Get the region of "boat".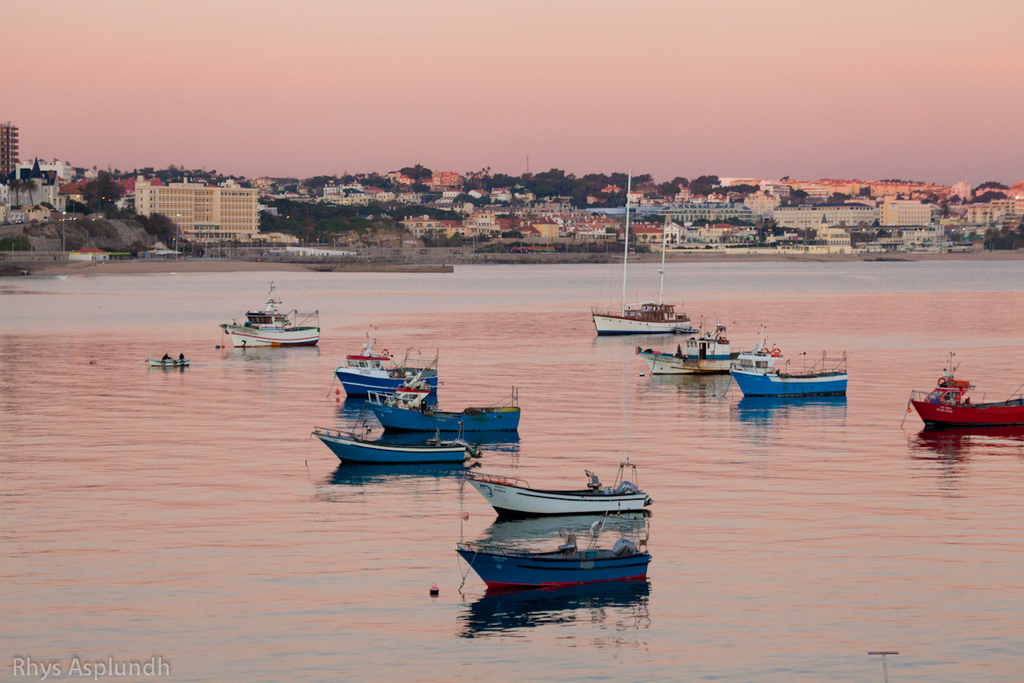
<box>155,359,191,364</box>.
